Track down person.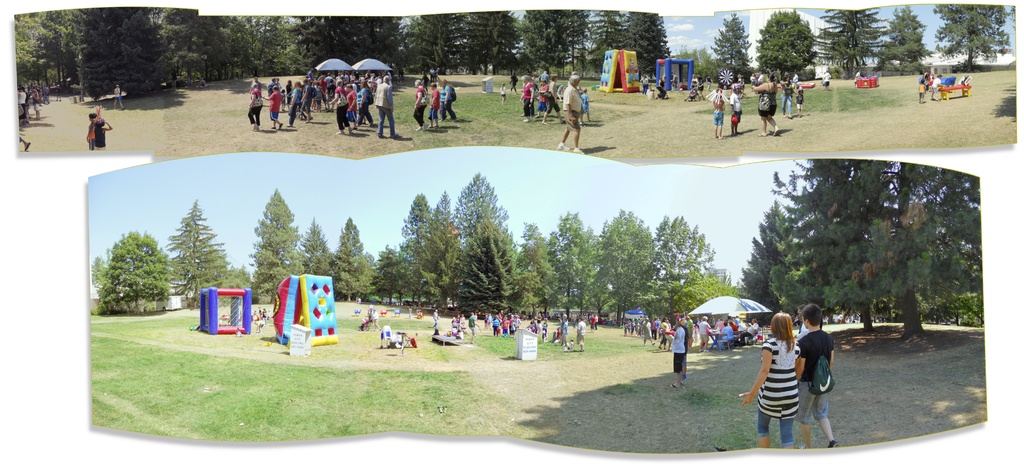
Tracked to (488,315,493,325).
